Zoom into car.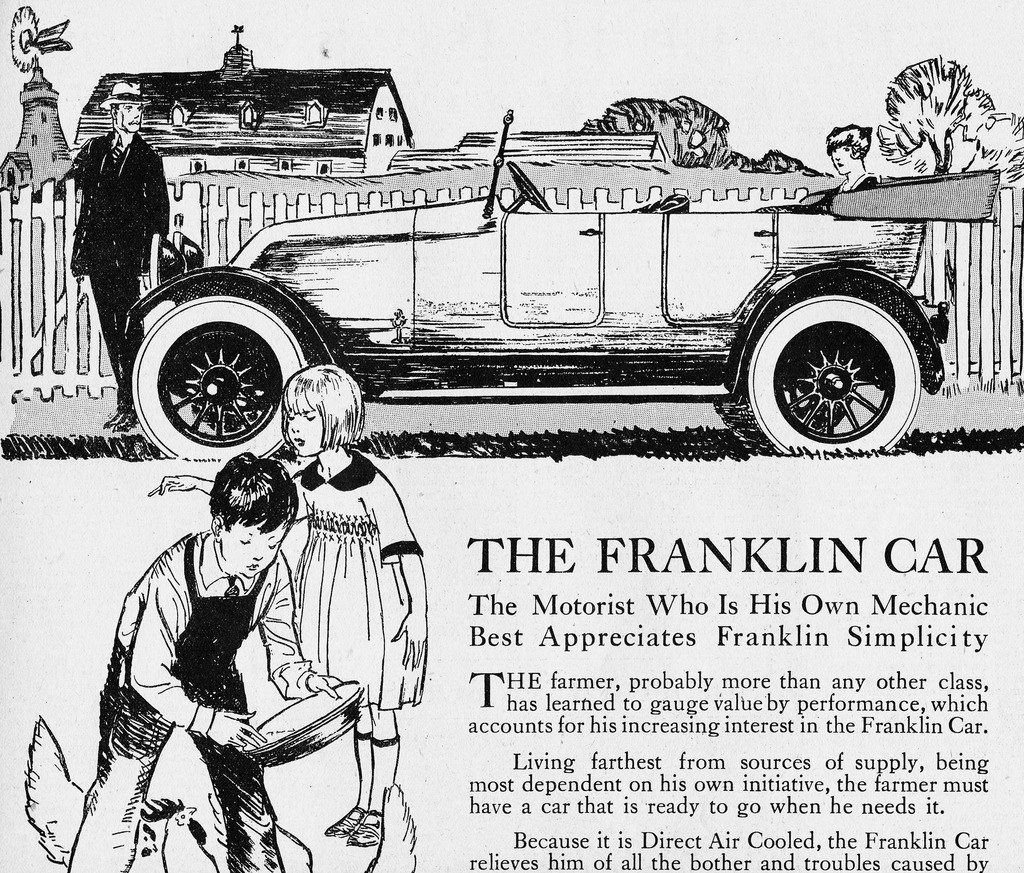
Zoom target: bbox=[124, 110, 999, 460].
